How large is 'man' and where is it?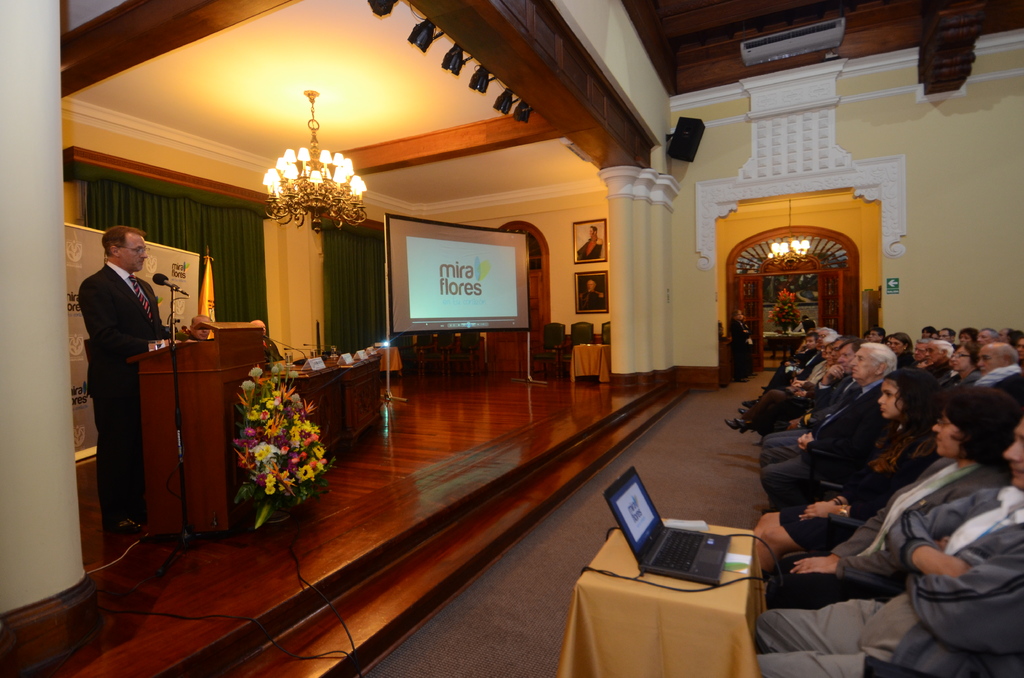
Bounding box: x1=938, y1=326, x2=955, y2=346.
